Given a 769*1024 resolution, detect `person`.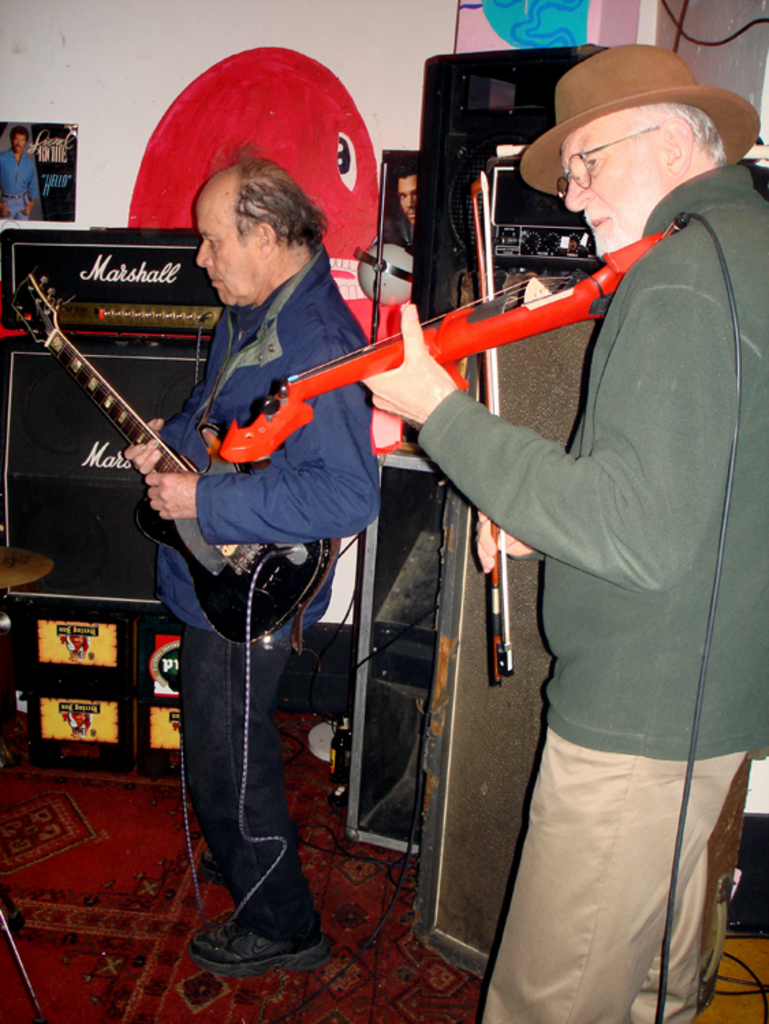
117,139,391,973.
